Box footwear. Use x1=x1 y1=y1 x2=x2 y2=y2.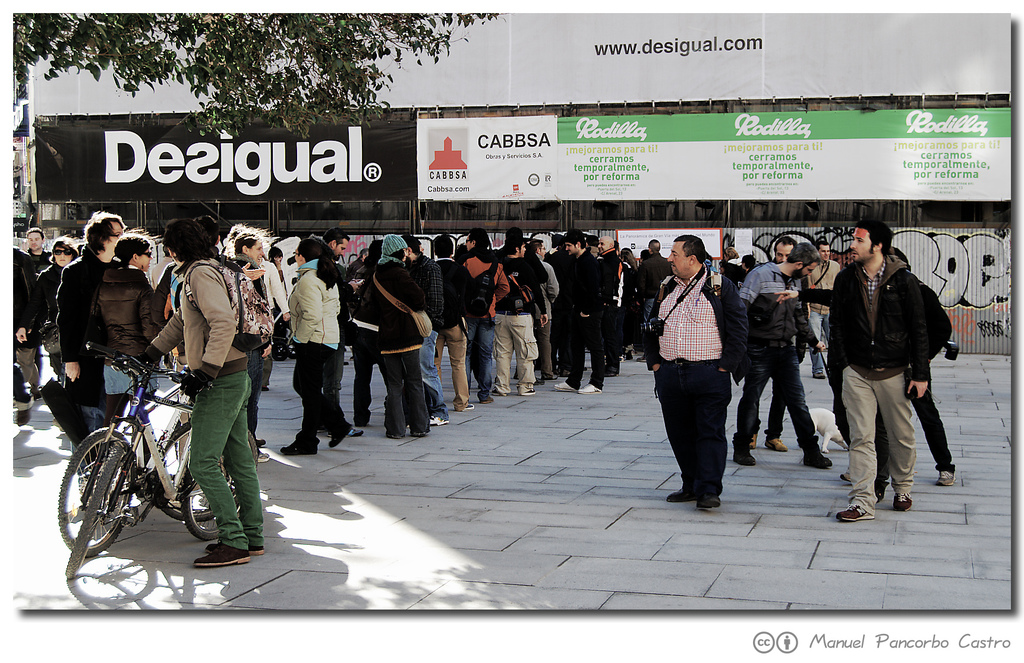
x1=197 y1=542 x2=251 y2=570.
